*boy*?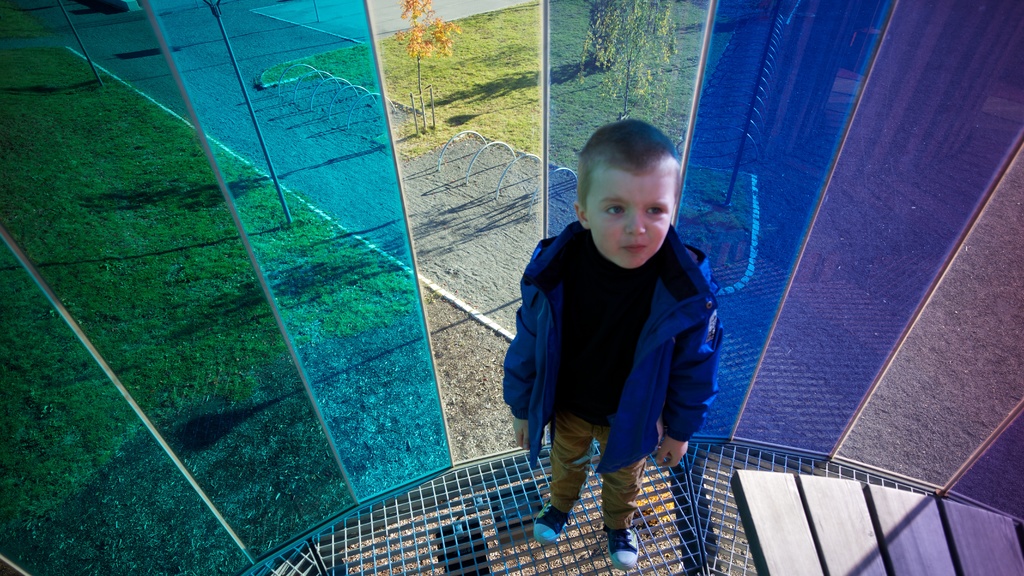
rect(498, 105, 728, 545)
